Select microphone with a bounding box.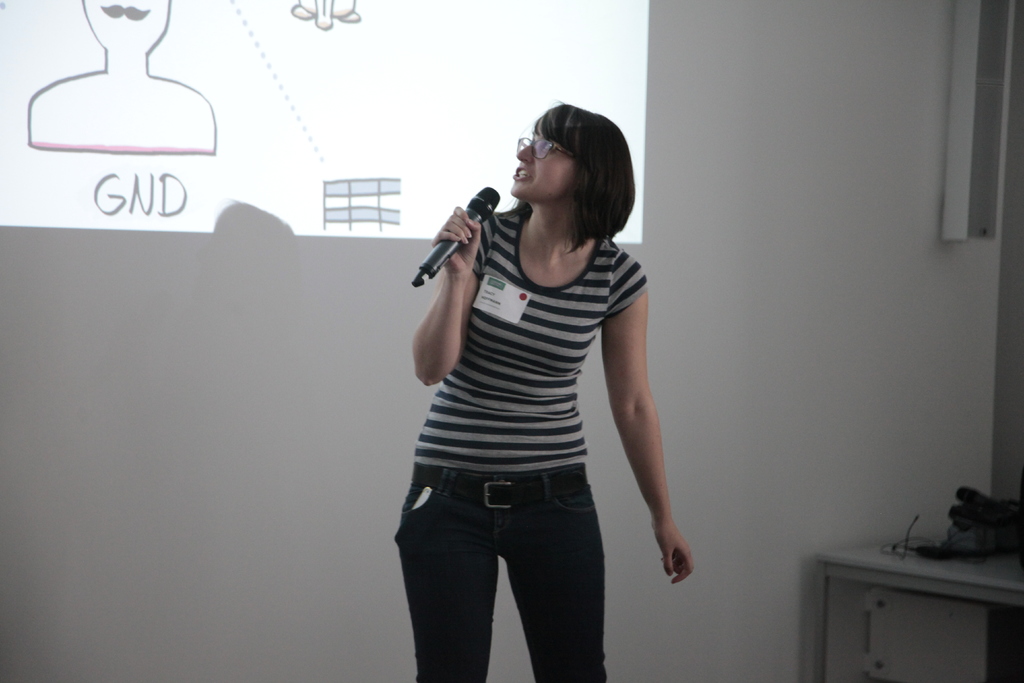
x1=417 y1=194 x2=498 y2=288.
